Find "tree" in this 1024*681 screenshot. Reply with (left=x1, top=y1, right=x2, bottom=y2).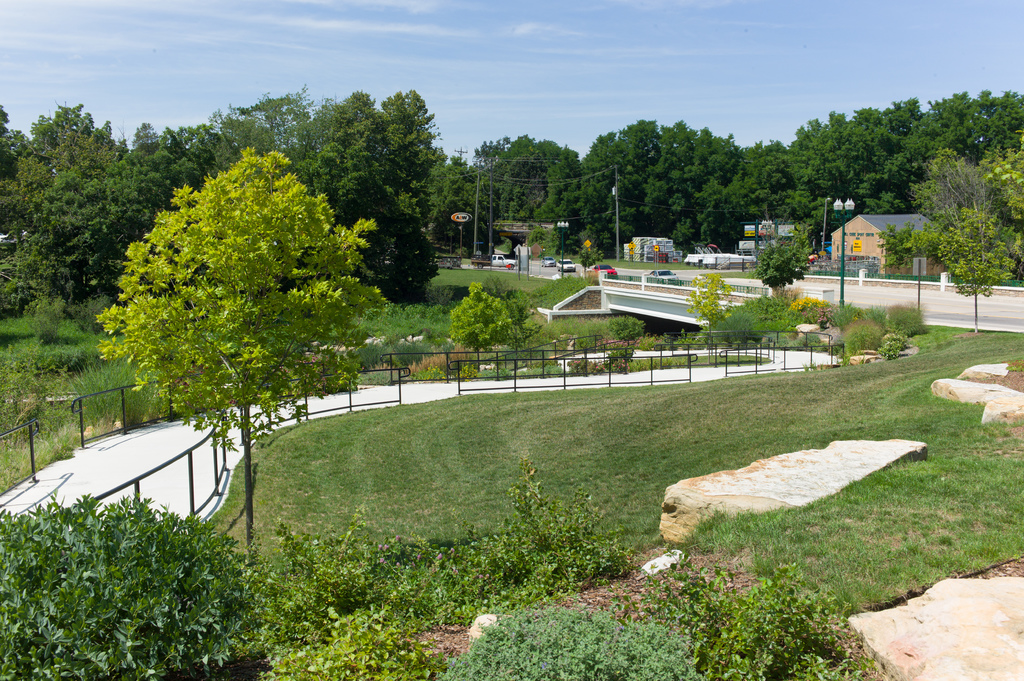
(left=93, top=141, right=391, bottom=564).
